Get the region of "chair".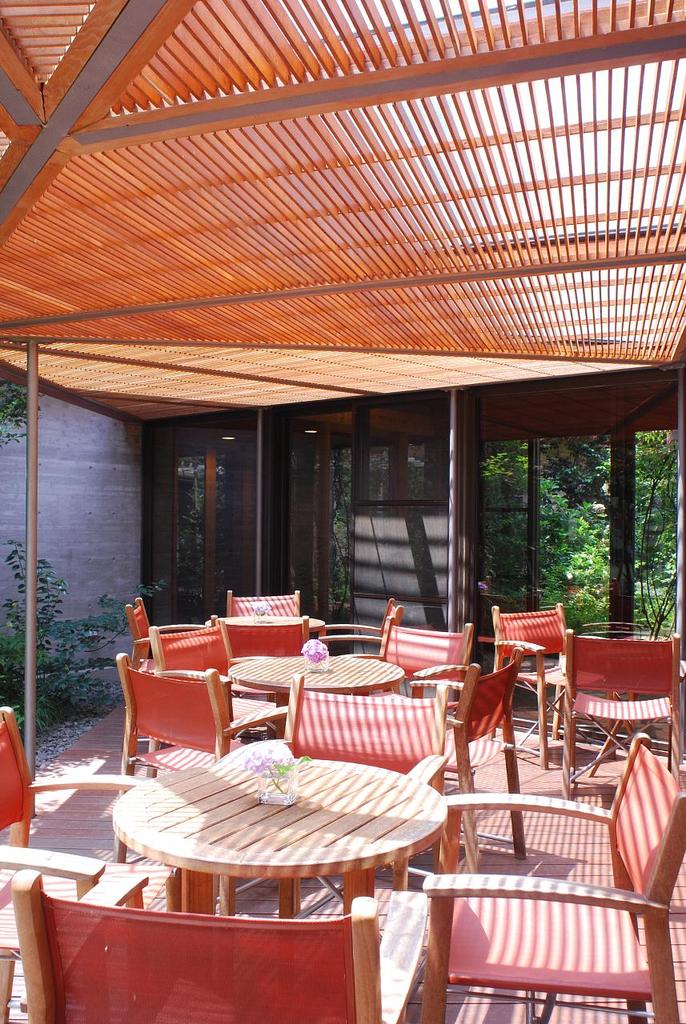
box(403, 798, 668, 1021).
